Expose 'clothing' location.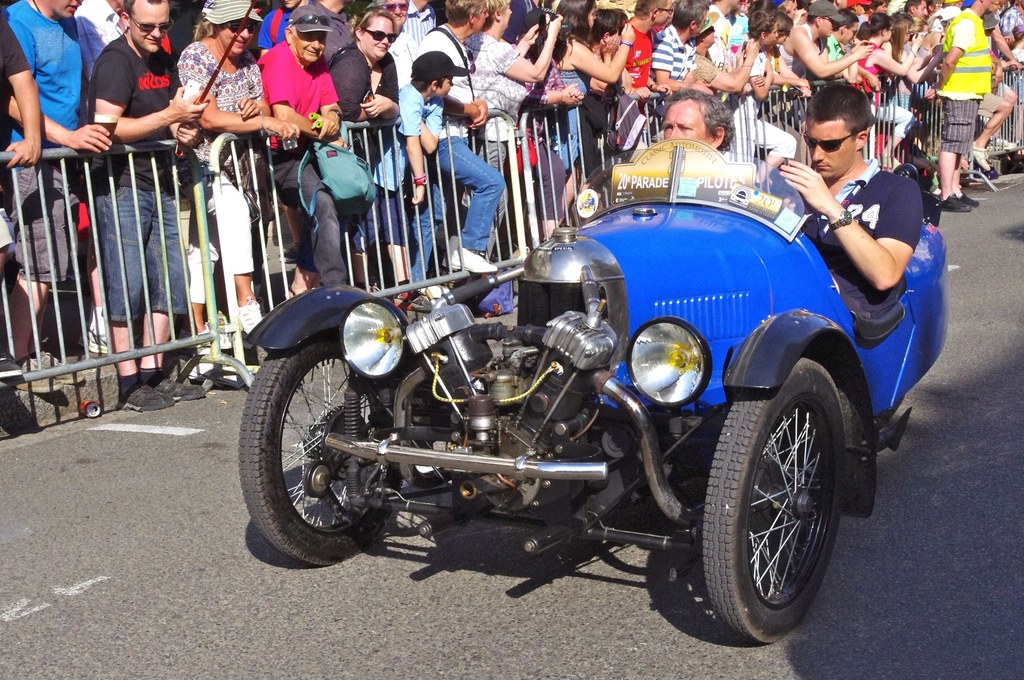
Exposed at pyautogui.locateOnScreen(176, 40, 260, 299).
